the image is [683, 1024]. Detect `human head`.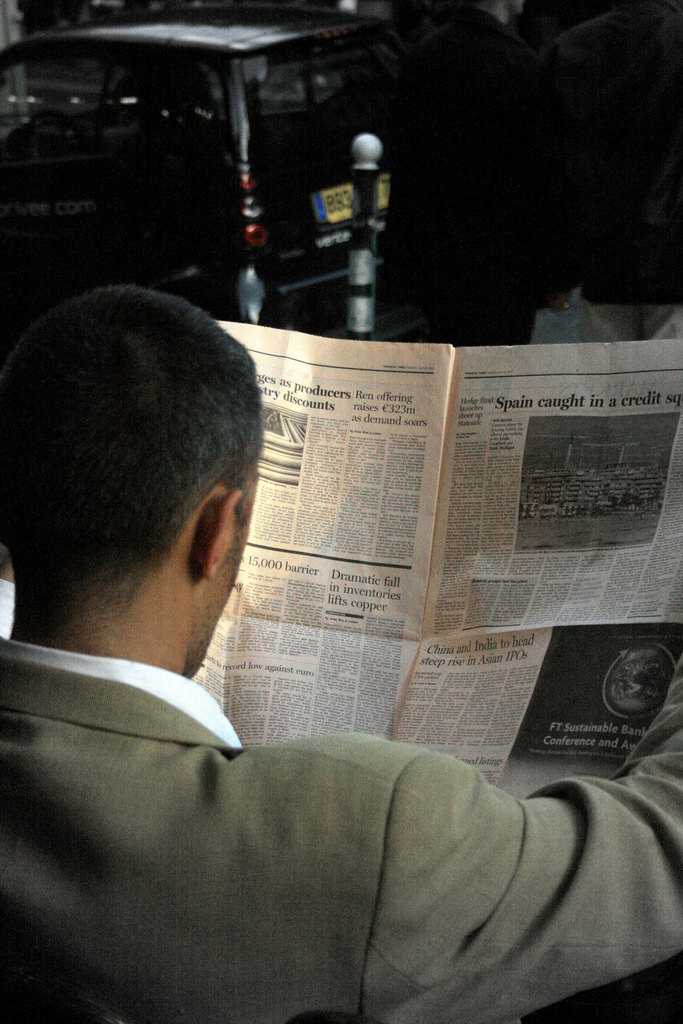
Detection: <bbox>13, 256, 272, 673</bbox>.
